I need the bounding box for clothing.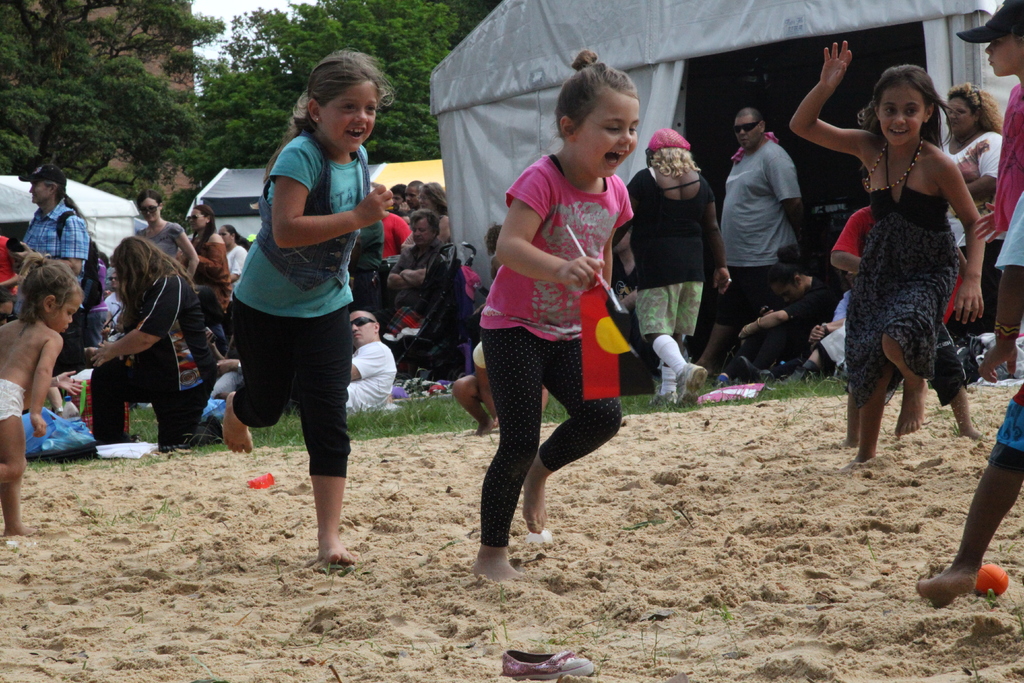
Here it is: 228:236:244:284.
